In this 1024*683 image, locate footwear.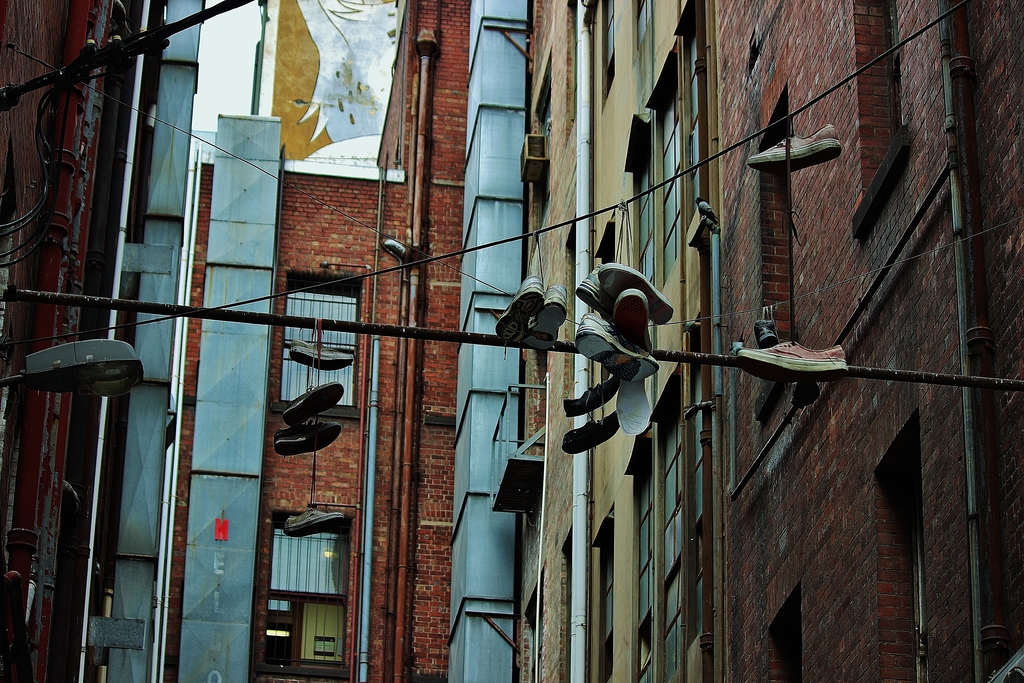
Bounding box: (left=278, top=420, right=339, bottom=457).
